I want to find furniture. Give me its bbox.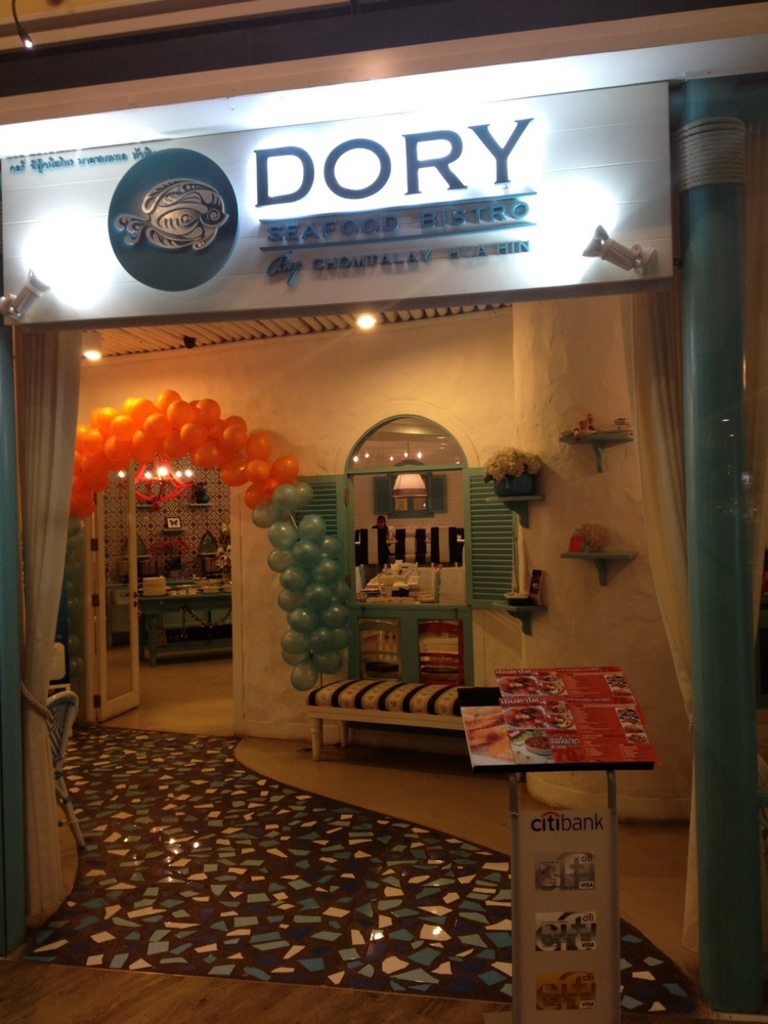
44, 689, 87, 849.
